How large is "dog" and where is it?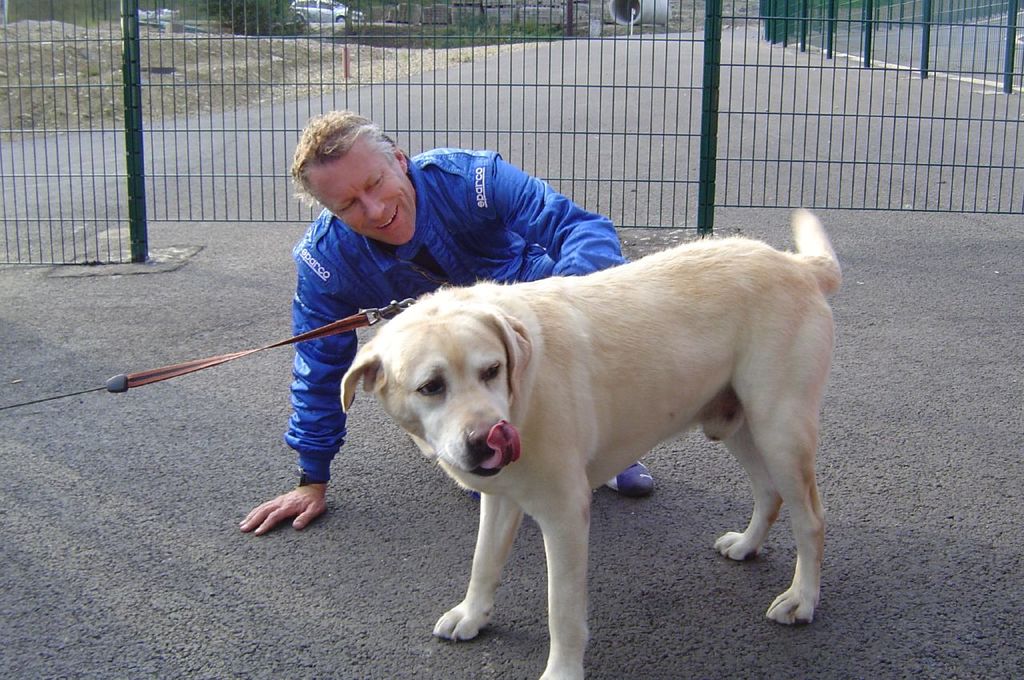
Bounding box: box(343, 206, 846, 679).
